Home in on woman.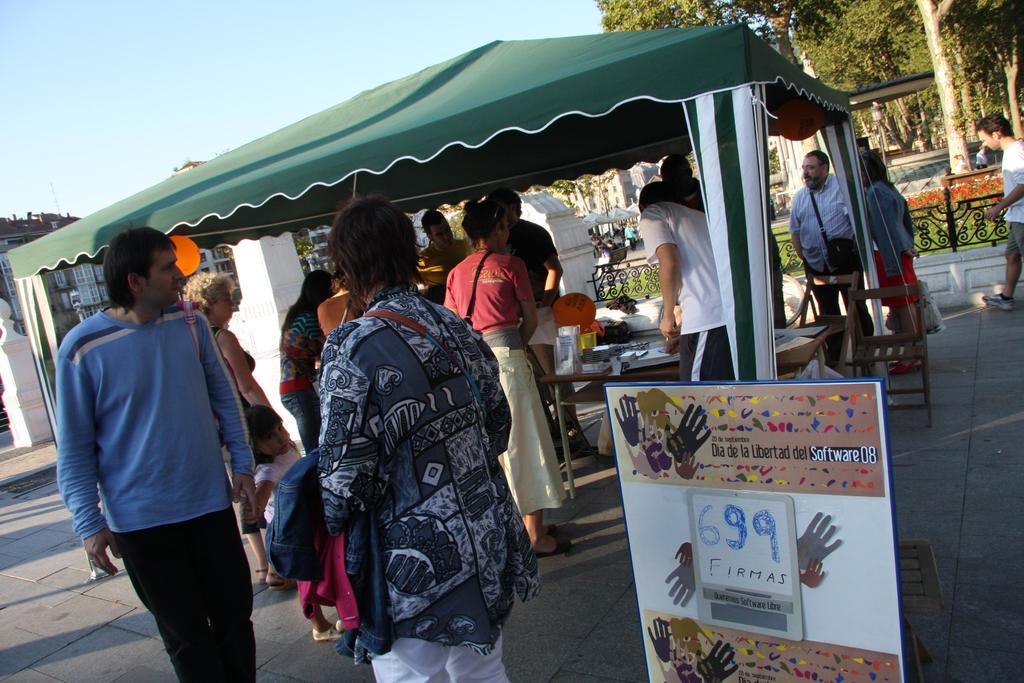
Homed in at <region>435, 197, 579, 560</region>.
